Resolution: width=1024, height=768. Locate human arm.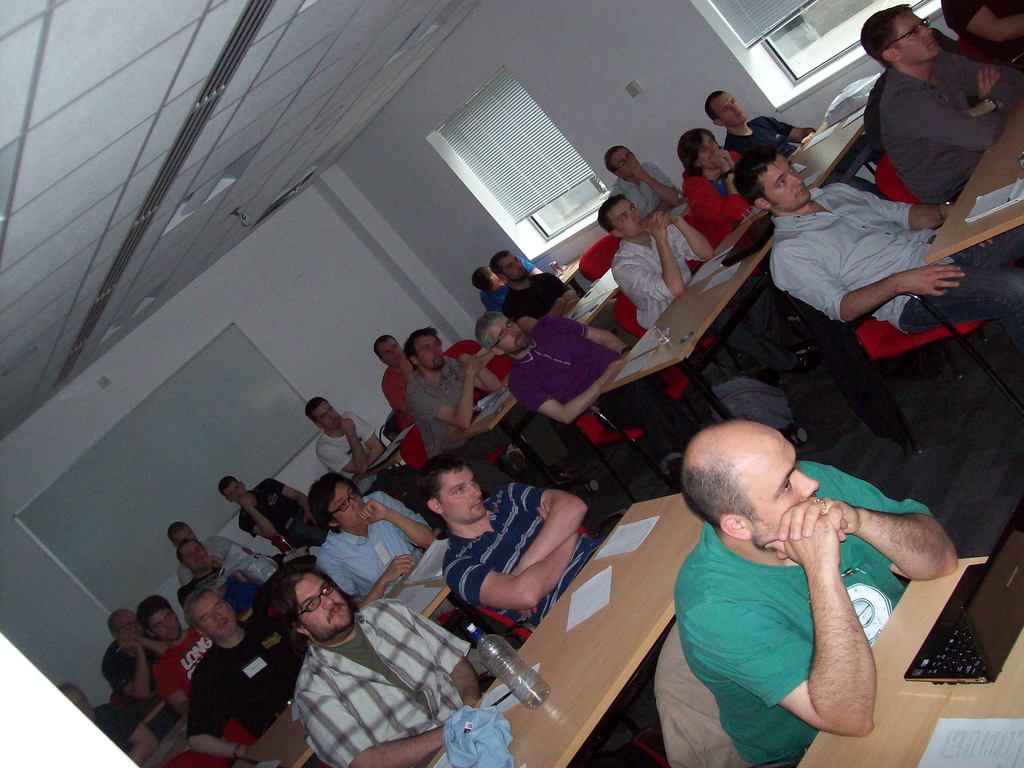
l=627, t=167, r=675, b=203.
